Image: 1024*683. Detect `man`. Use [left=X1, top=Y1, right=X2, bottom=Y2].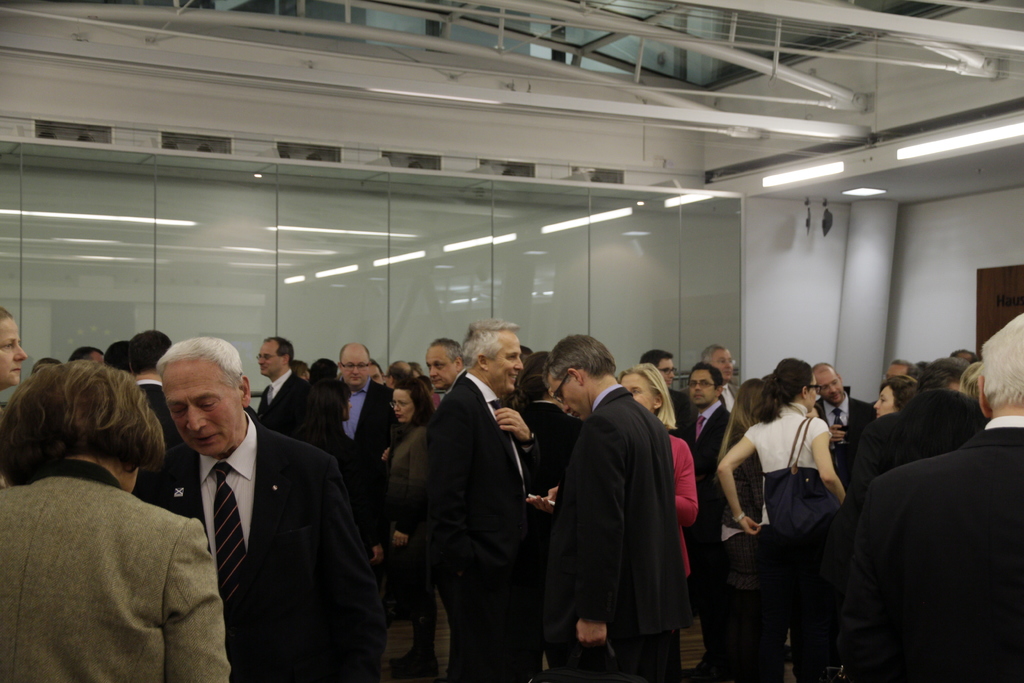
[left=124, top=342, right=385, bottom=676].
